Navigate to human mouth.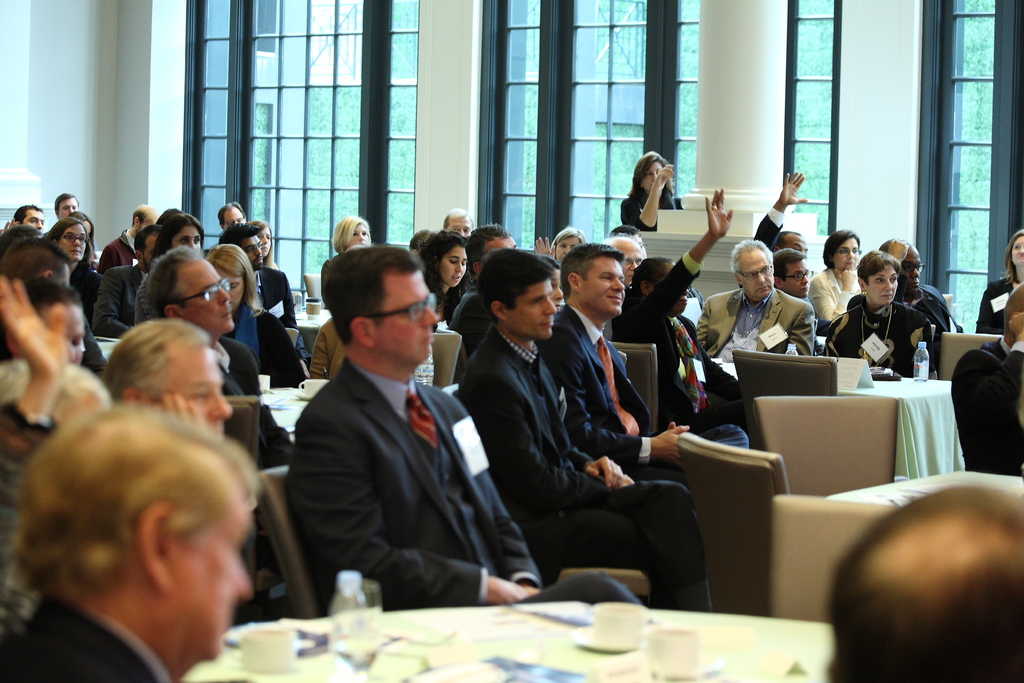
Navigation target: 222 310 230 320.
